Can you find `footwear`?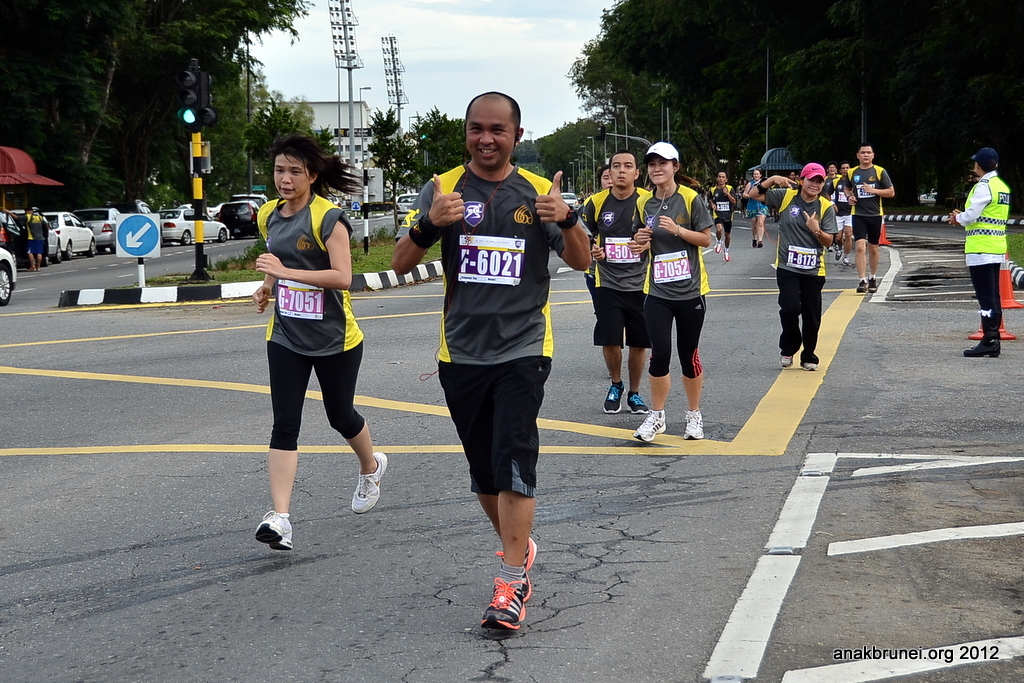
Yes, bounding box: bbox=(867, 279, 874, 295).
